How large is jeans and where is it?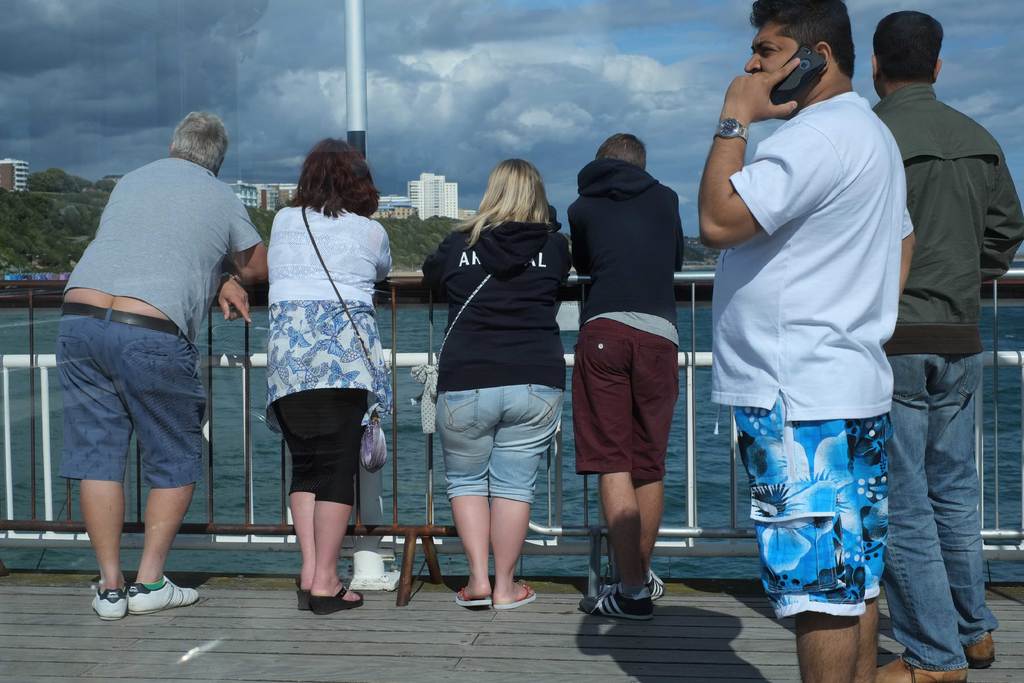
Bounding box: [x1=906, y1=367, x2=1009, y2=677].
